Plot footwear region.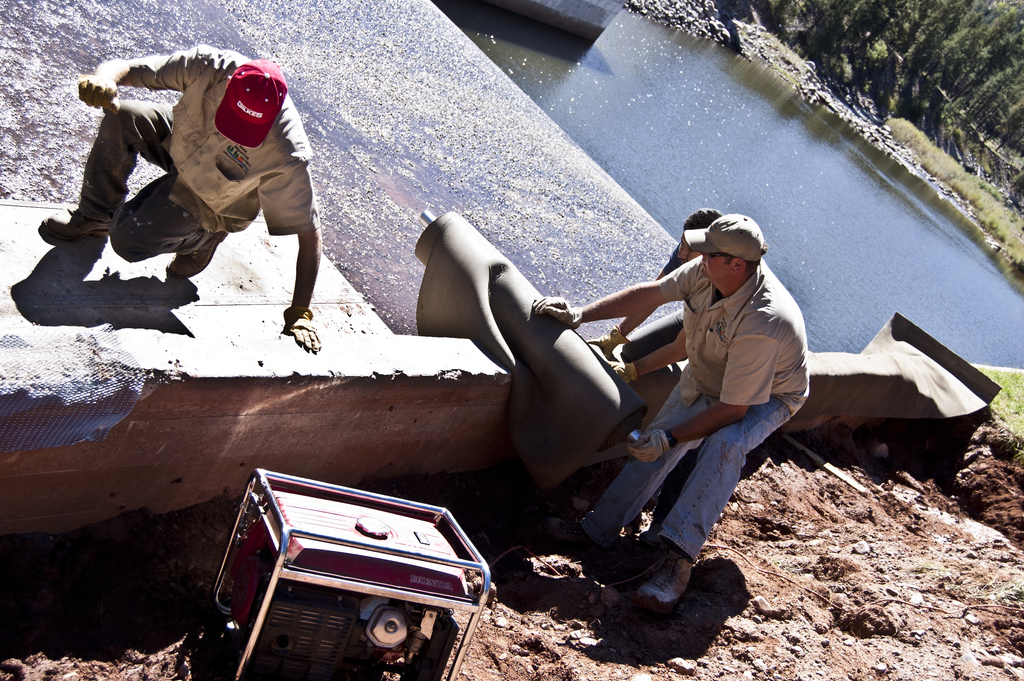
Plotted at 35, 205, 107, 259.
